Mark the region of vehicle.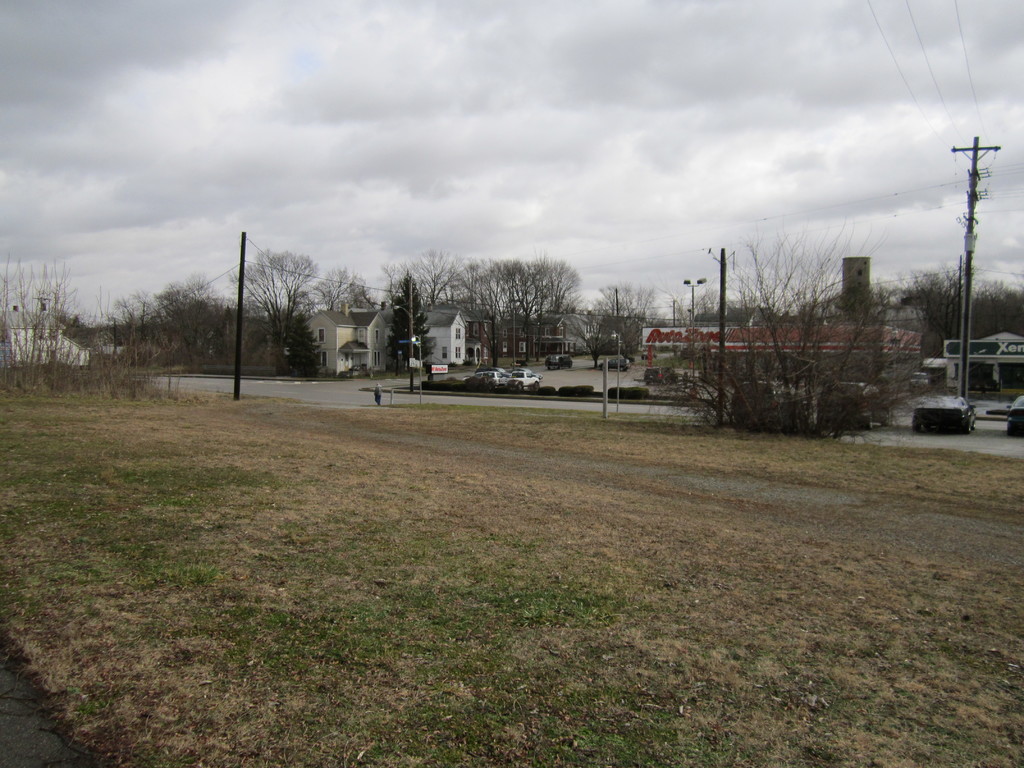
Region: <bbox>816, 378, 889, 431</bbox>.
